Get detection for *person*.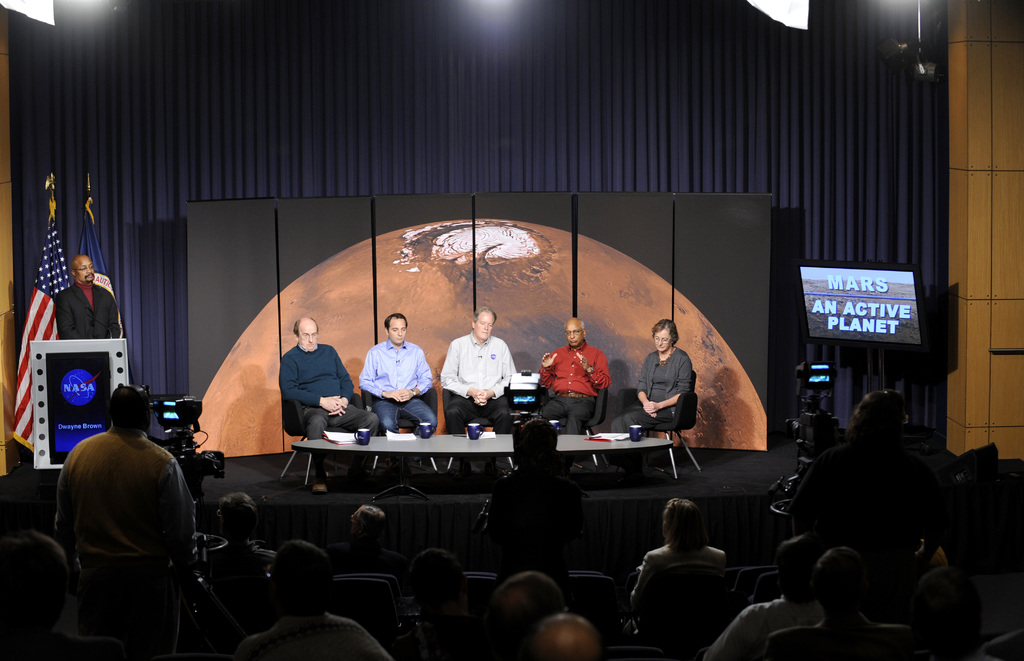
Detection: bbox(355, 310, 439, 495).
